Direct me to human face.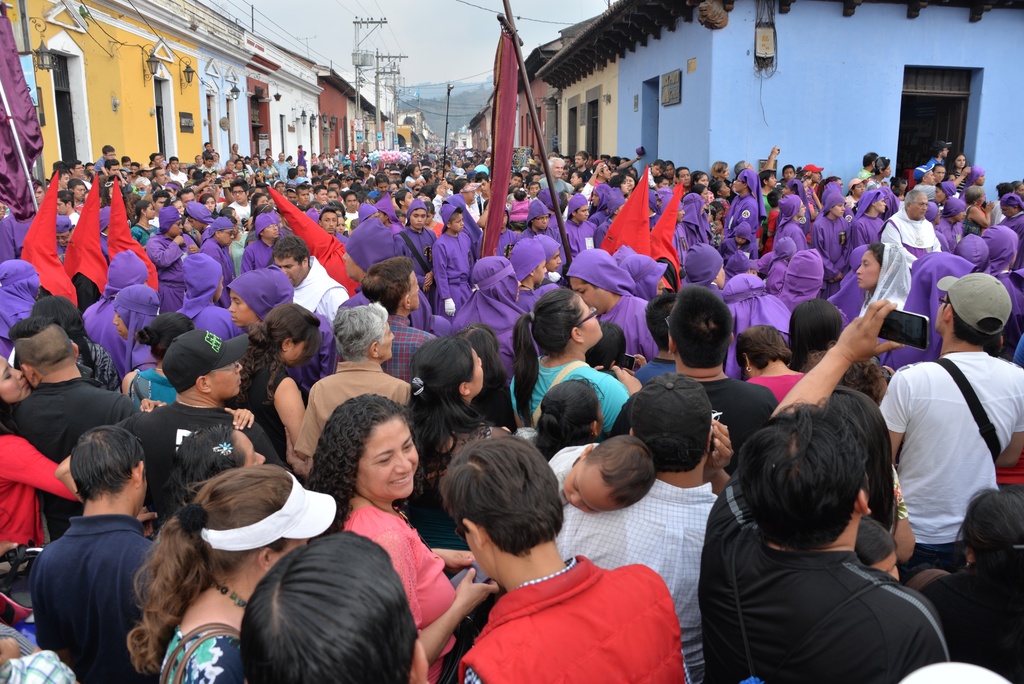
Direction: 232, 427, 263, 469.
